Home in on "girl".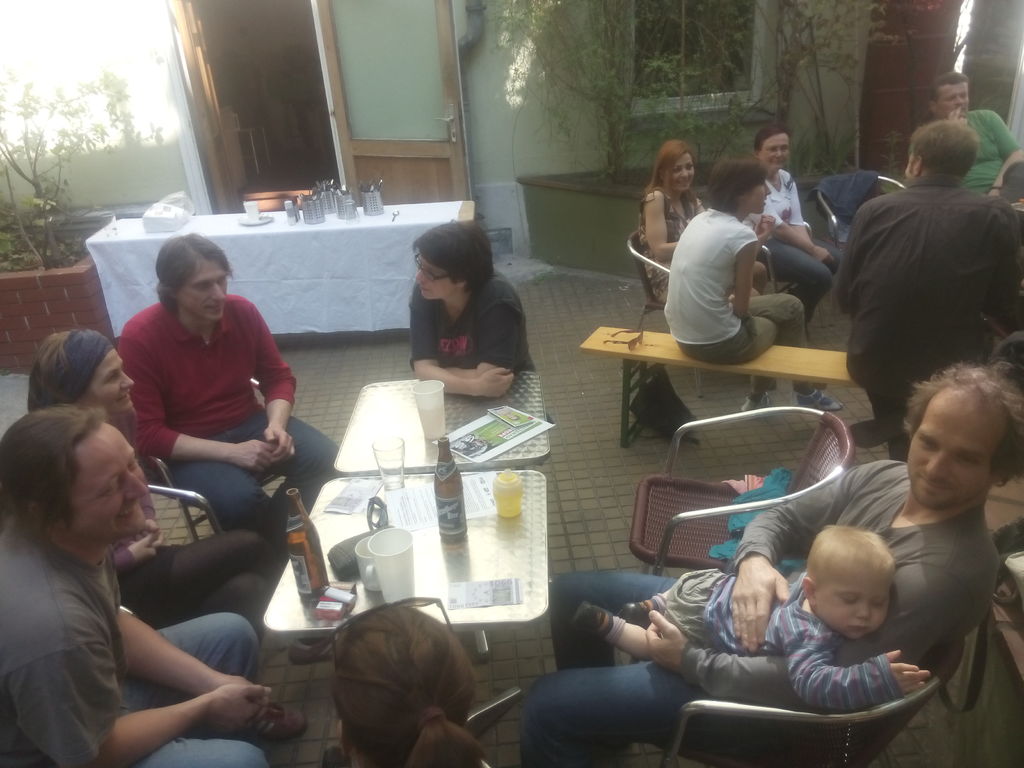
Homed in at box(669, 152, 854, 417).
